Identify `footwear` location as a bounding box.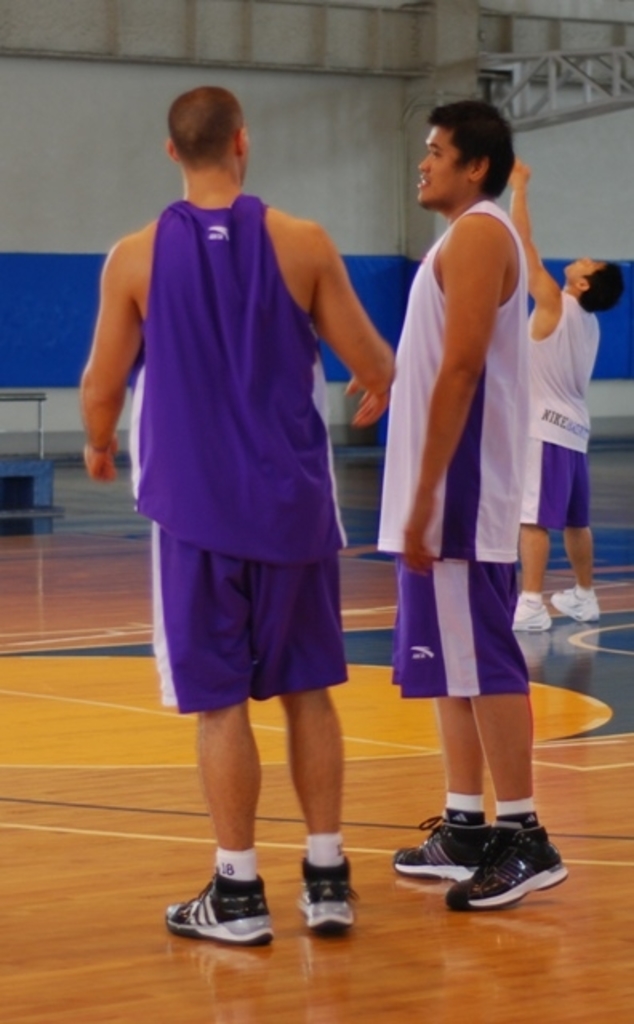
region(392, 803, 500, 882).
